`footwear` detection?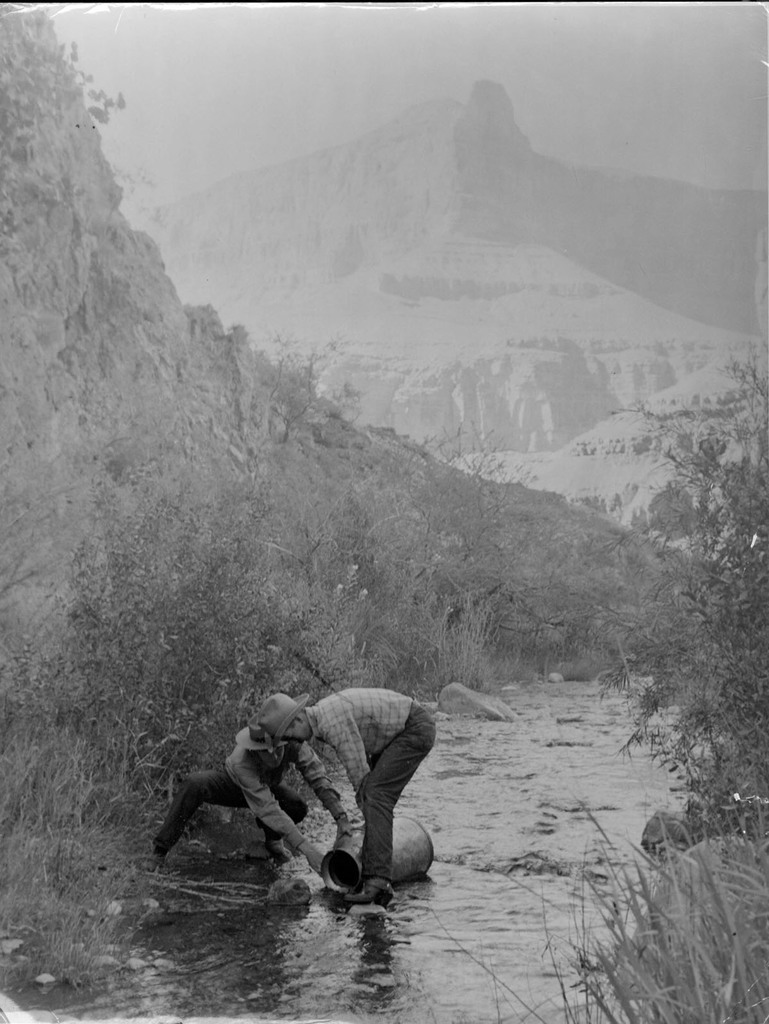
{"left": 264, "top": 832, "right": 292, "bottom": 869}
